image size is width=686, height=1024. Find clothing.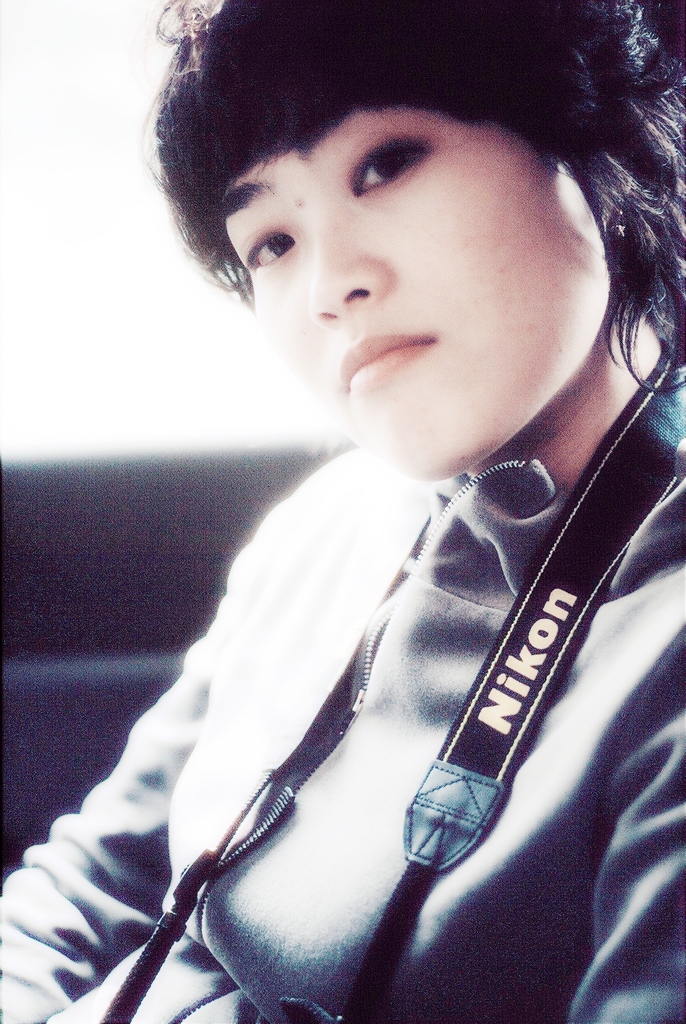
BBox(126, 397, 587, 1004).
